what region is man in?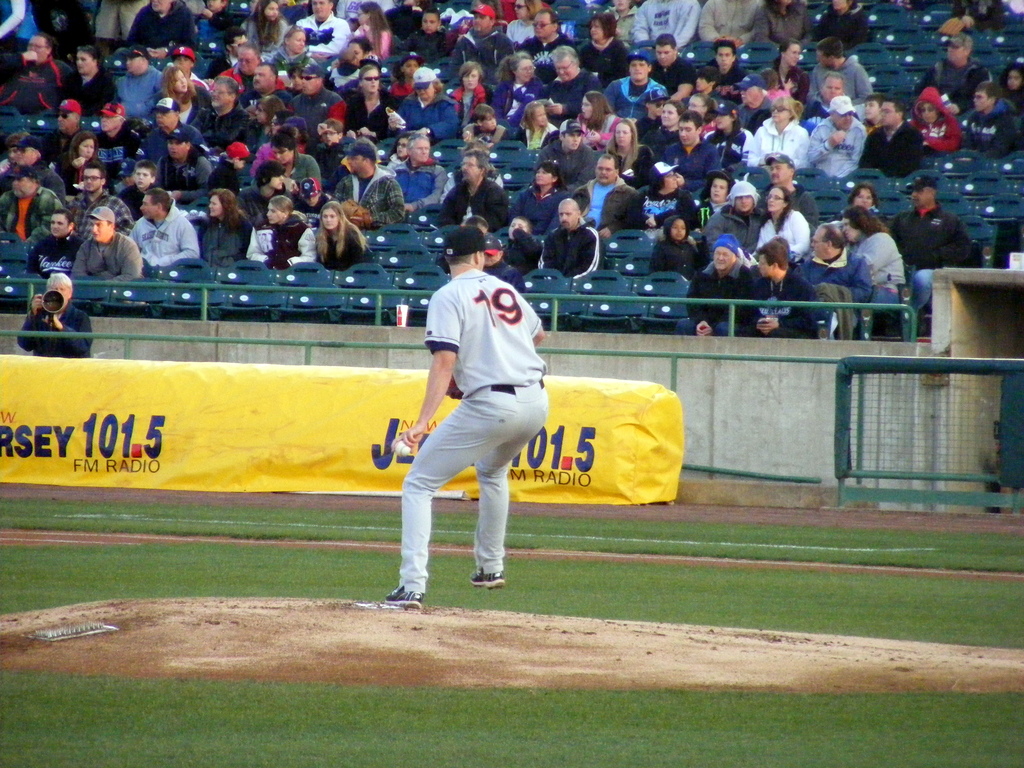
crop(133, 198, 214, 264).
